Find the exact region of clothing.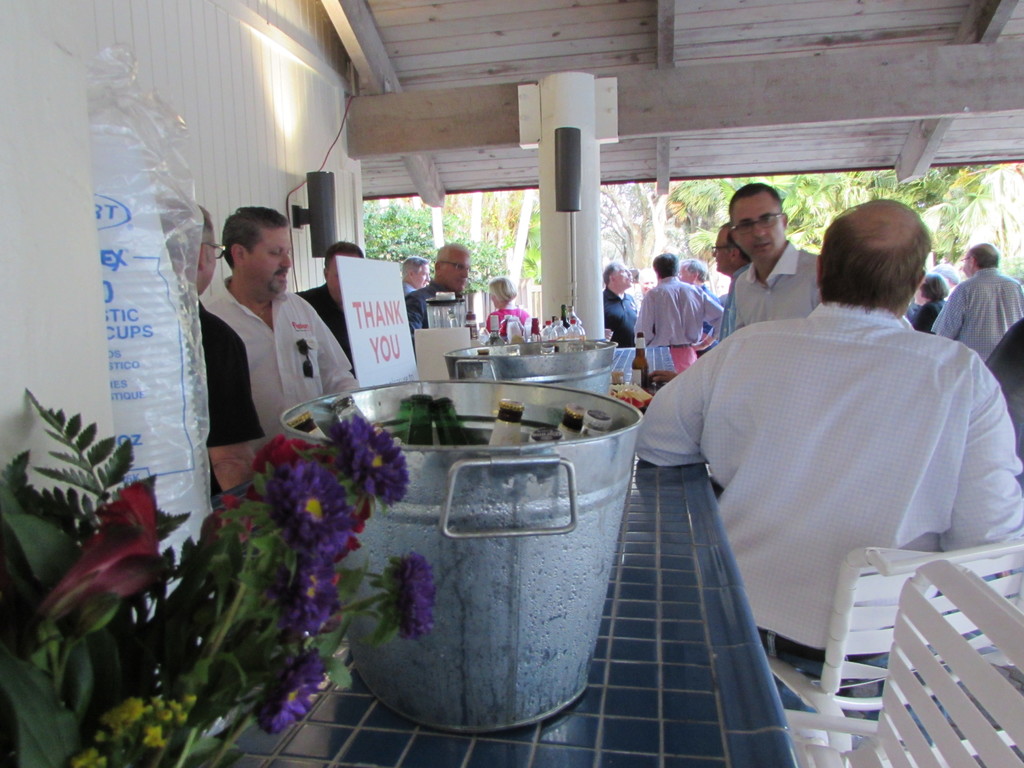
Exact region: box(910, 294, 947, 333).
